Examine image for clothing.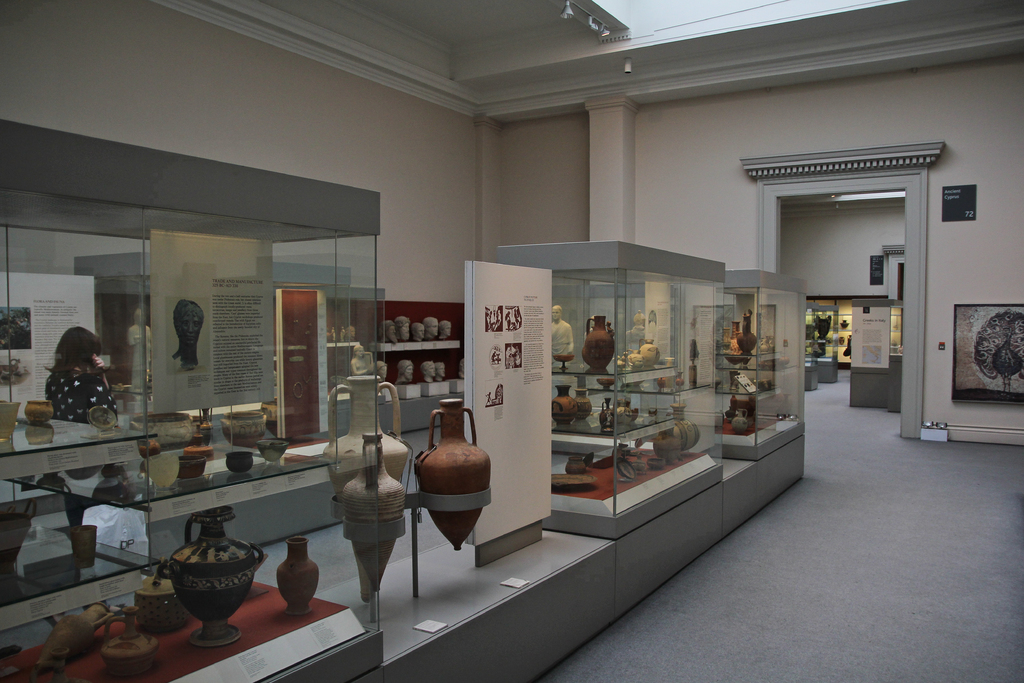
Examination result: x1=44, y1=368, x2=119, y2=523.
